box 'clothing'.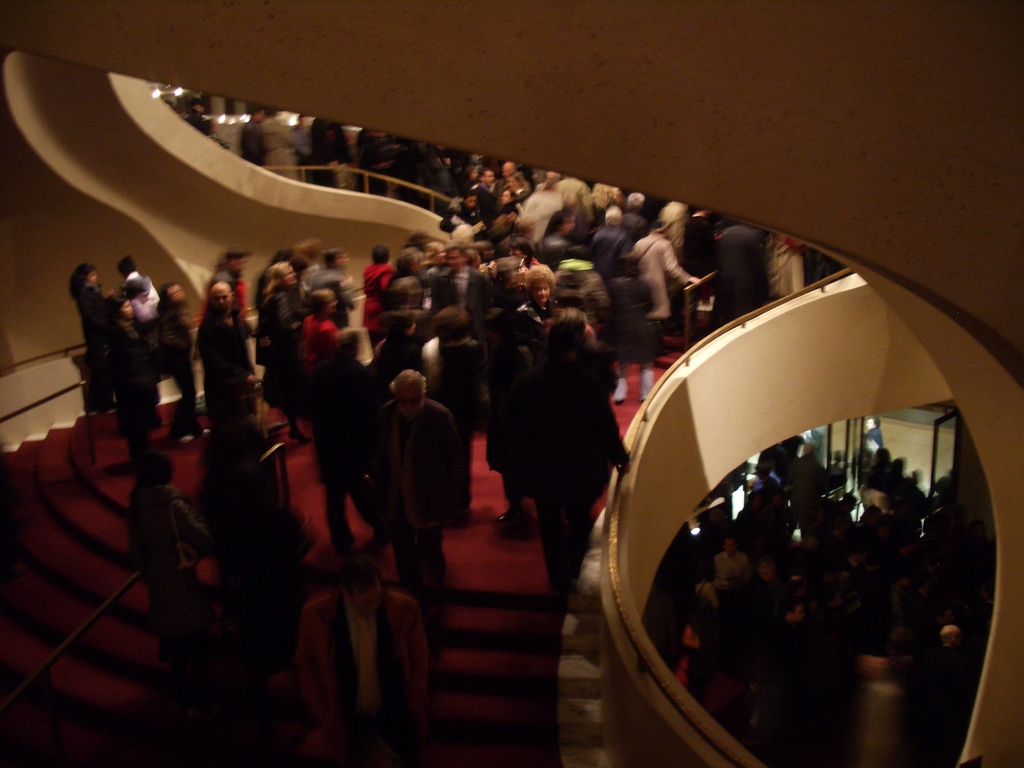
{"x1": 487, "y1": 317, "x2": 628, "y2": 551}.
